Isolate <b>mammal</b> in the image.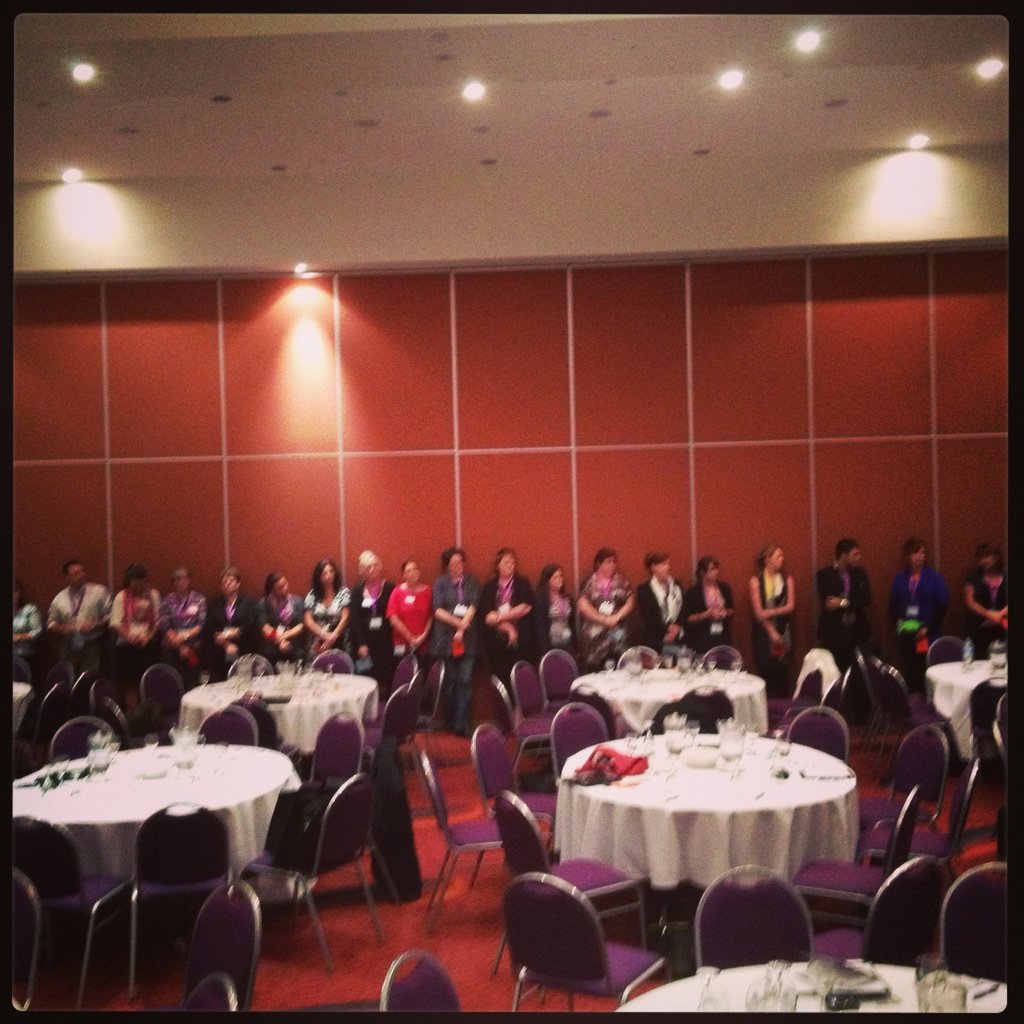
Isolated region: l=346, t=548, r=398, b=702.
